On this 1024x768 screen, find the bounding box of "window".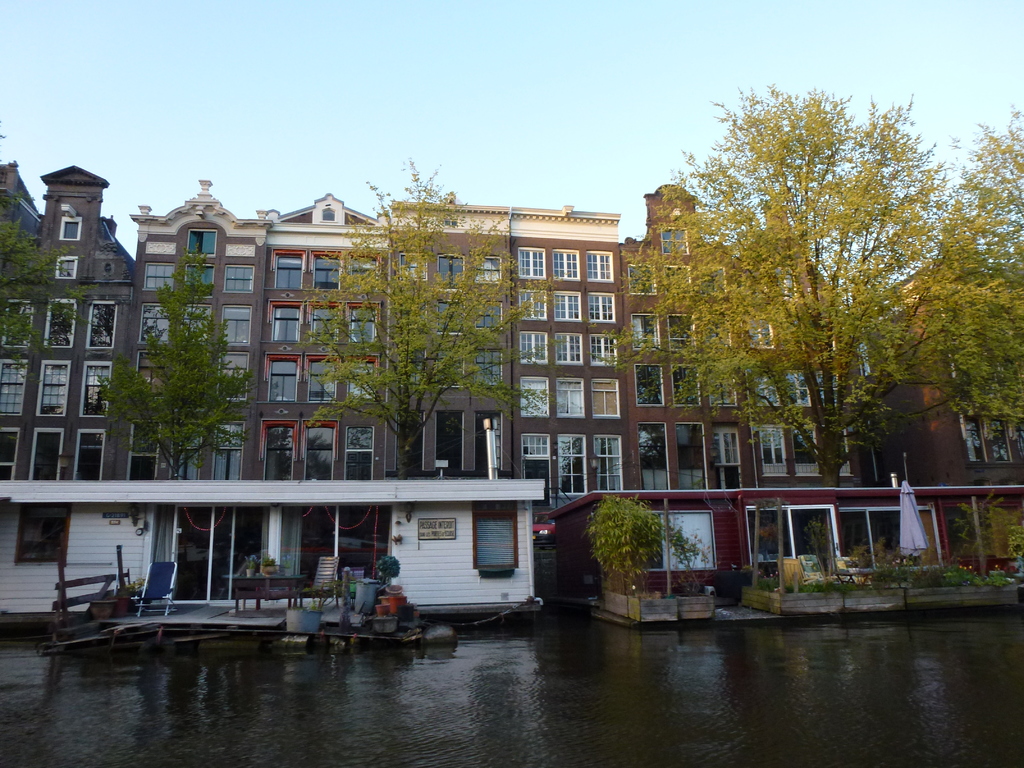
Bounding box: bbox=[436, 253, 467, 292].
